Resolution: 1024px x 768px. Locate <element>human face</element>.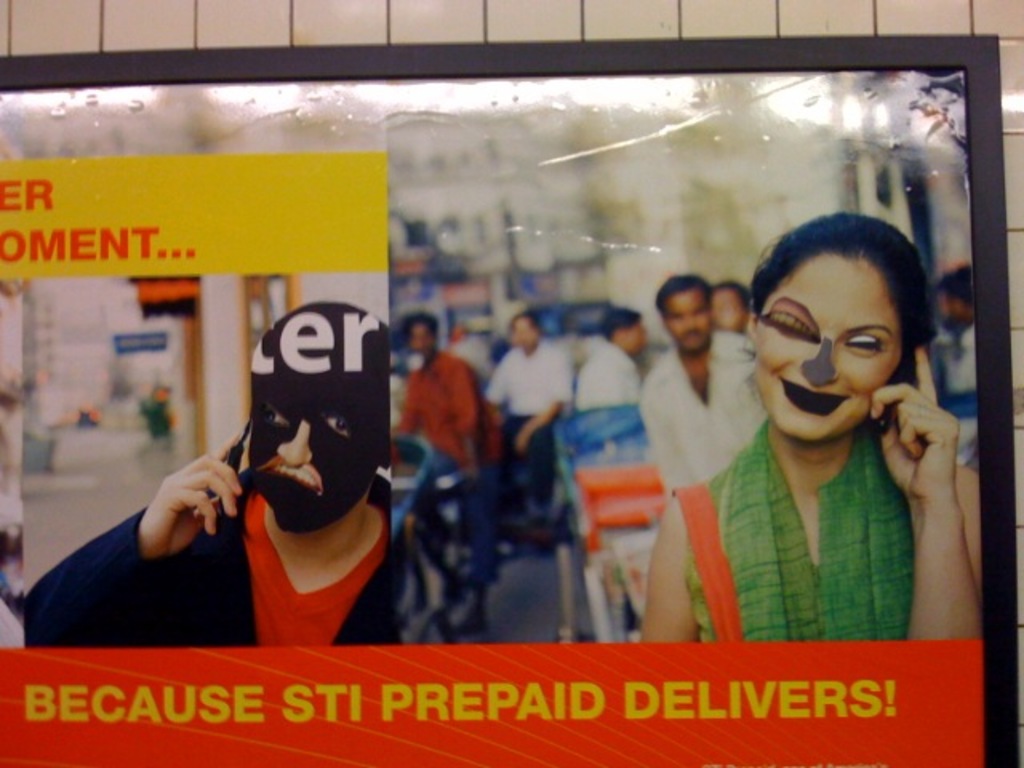
<region>758, 256, 906, 445</region>.
